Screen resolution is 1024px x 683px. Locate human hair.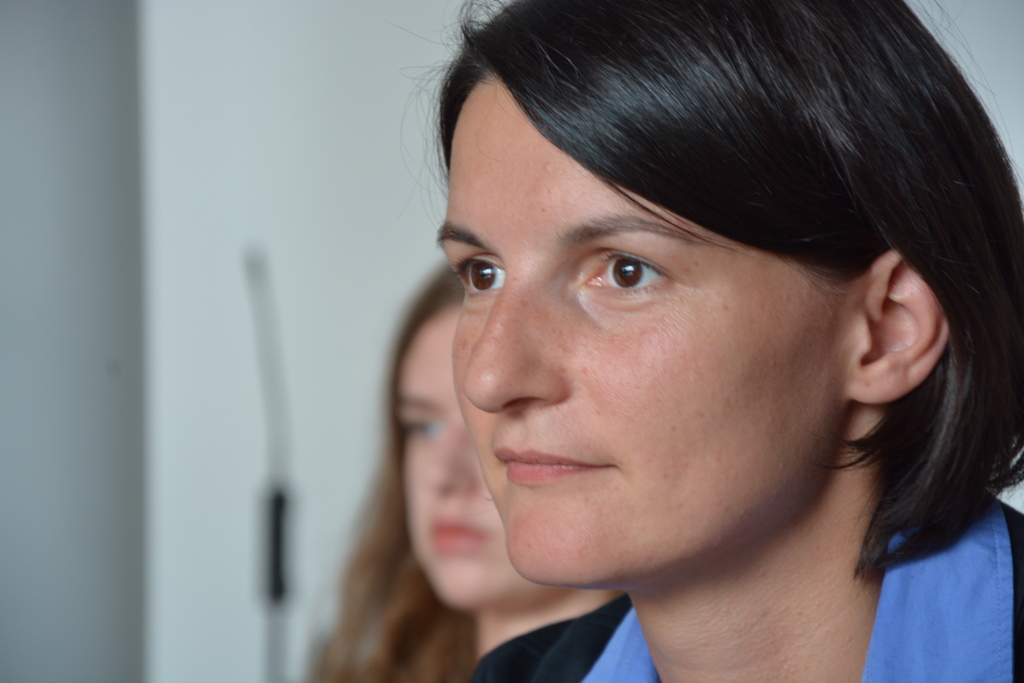
l=407, t=0, r=1023, b=582.
